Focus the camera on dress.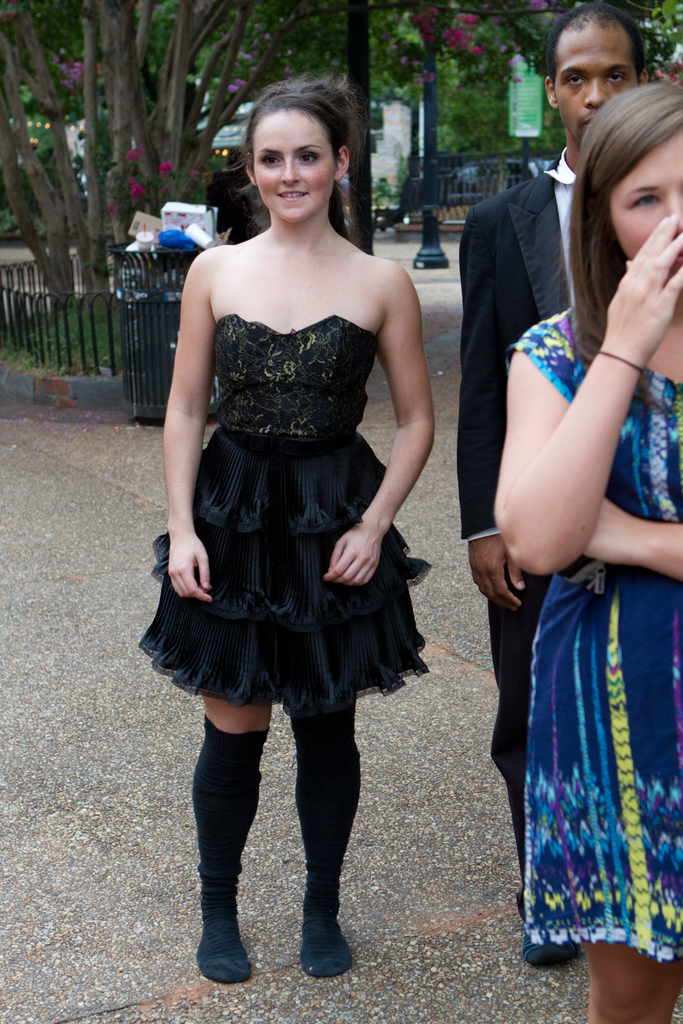
Focus region: Rect(134, 309, 433, 713).
